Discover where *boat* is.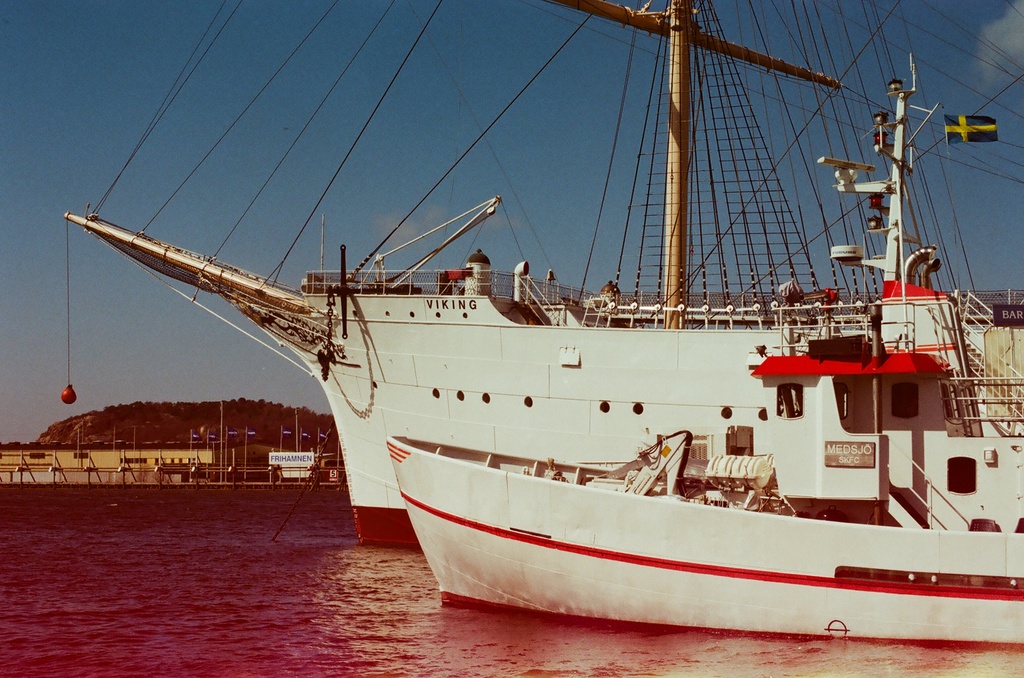
Discovered at detection(53, 0, 1023, 545).
